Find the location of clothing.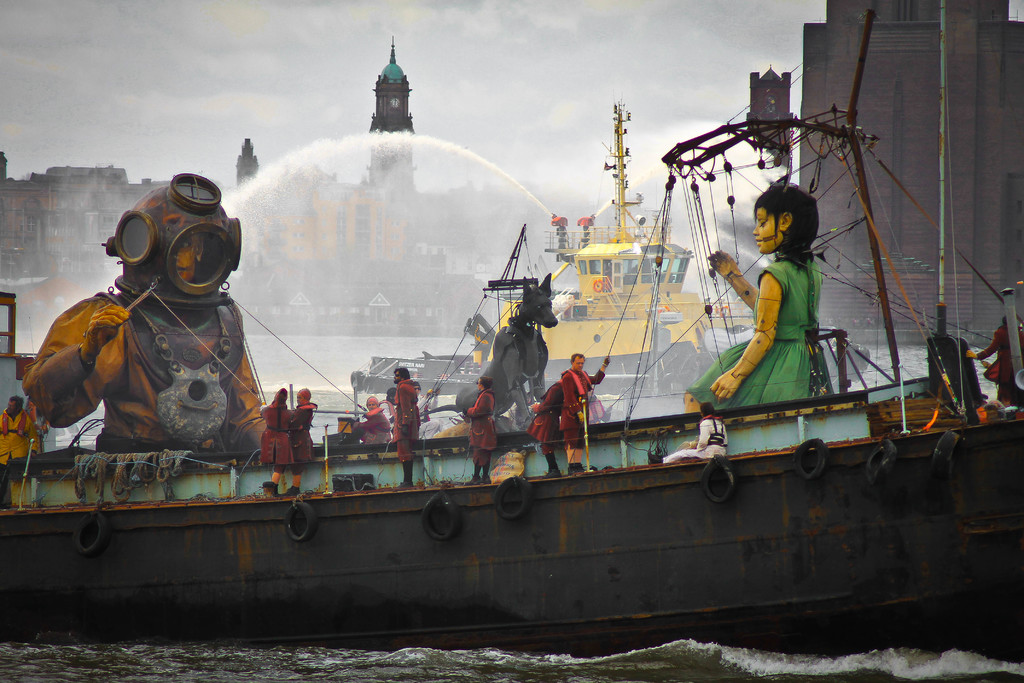
Location: locate(686, 254, 820, 411).
